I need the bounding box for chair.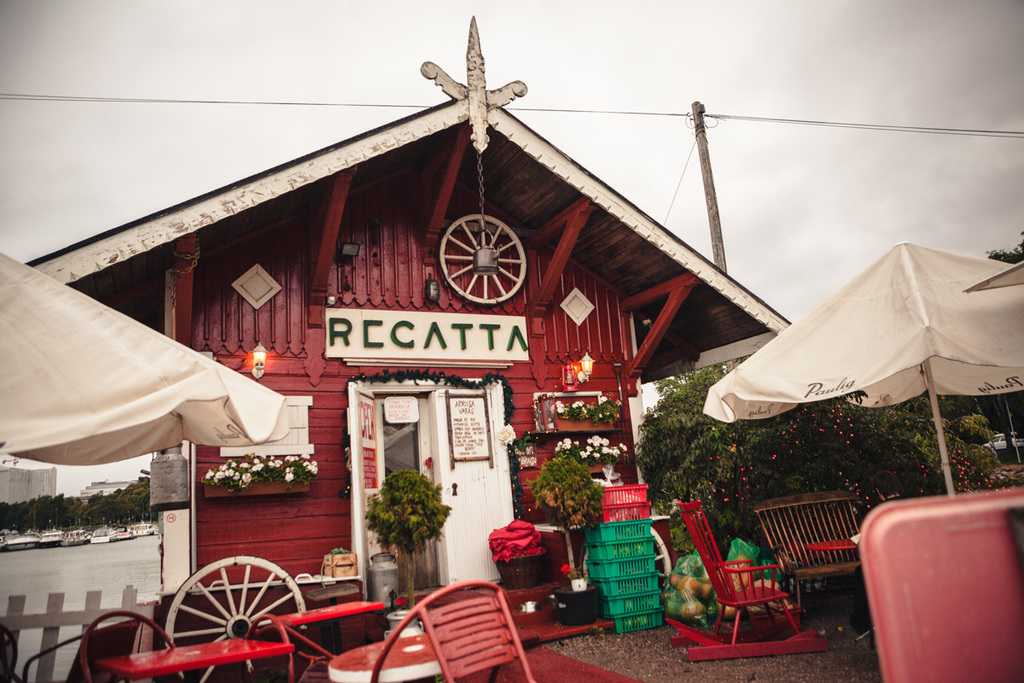
Here it is: 75,604,185,682.
